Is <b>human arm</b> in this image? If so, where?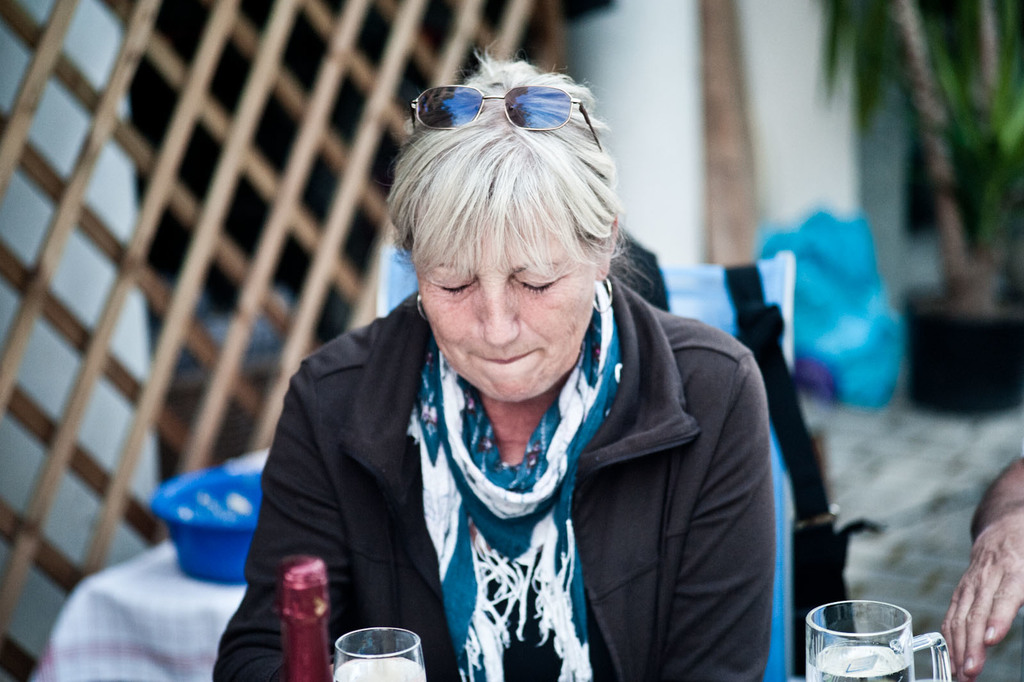
Yes, at select_region(211, 379, 366, 681).
